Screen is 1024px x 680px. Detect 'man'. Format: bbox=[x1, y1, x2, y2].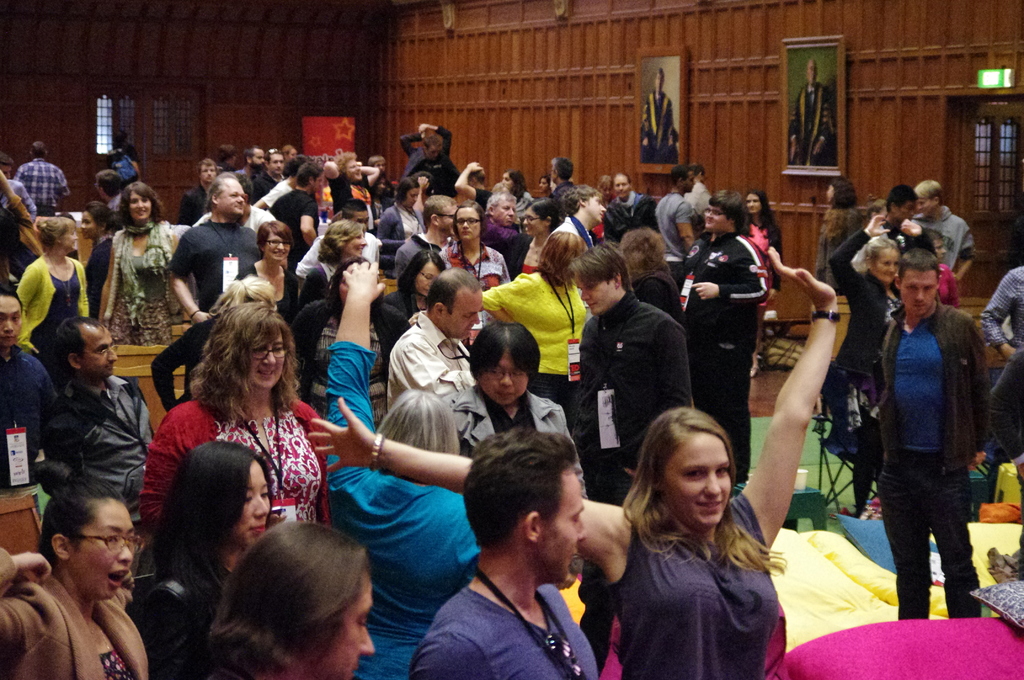
bbox=[173, 162, 220, 225].
